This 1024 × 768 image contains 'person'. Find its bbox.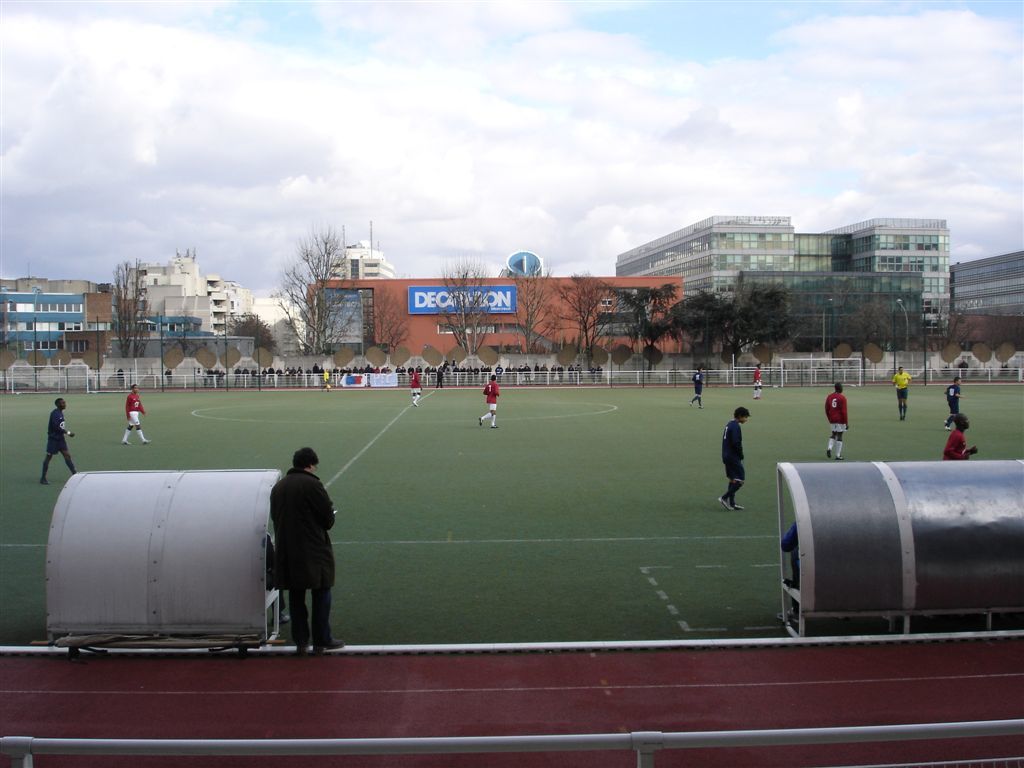
l=129, t=385, r=145, b=445.
